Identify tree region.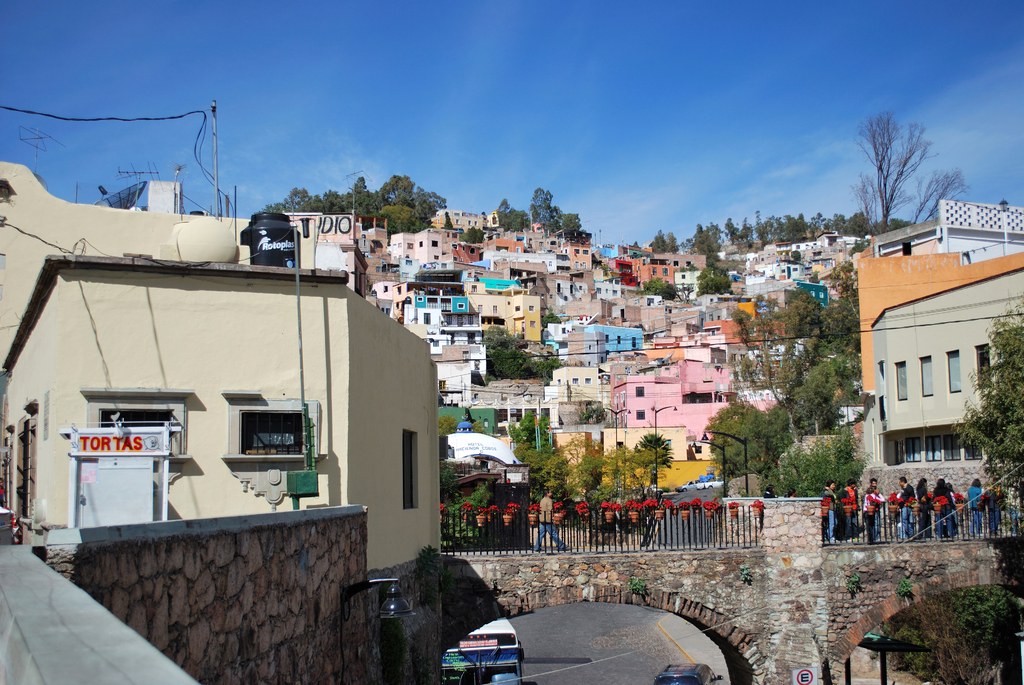
Region: locate(460, 224, 486, 245).
